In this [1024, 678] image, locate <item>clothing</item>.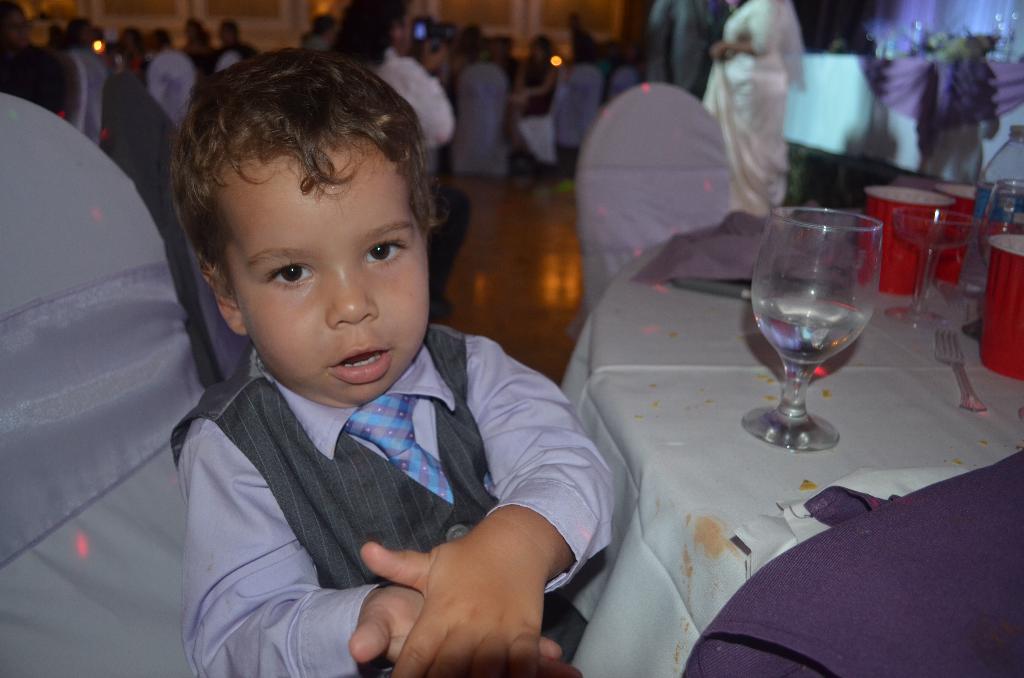
Bounding box: left=371, top=50, right=455, bottom=171.
